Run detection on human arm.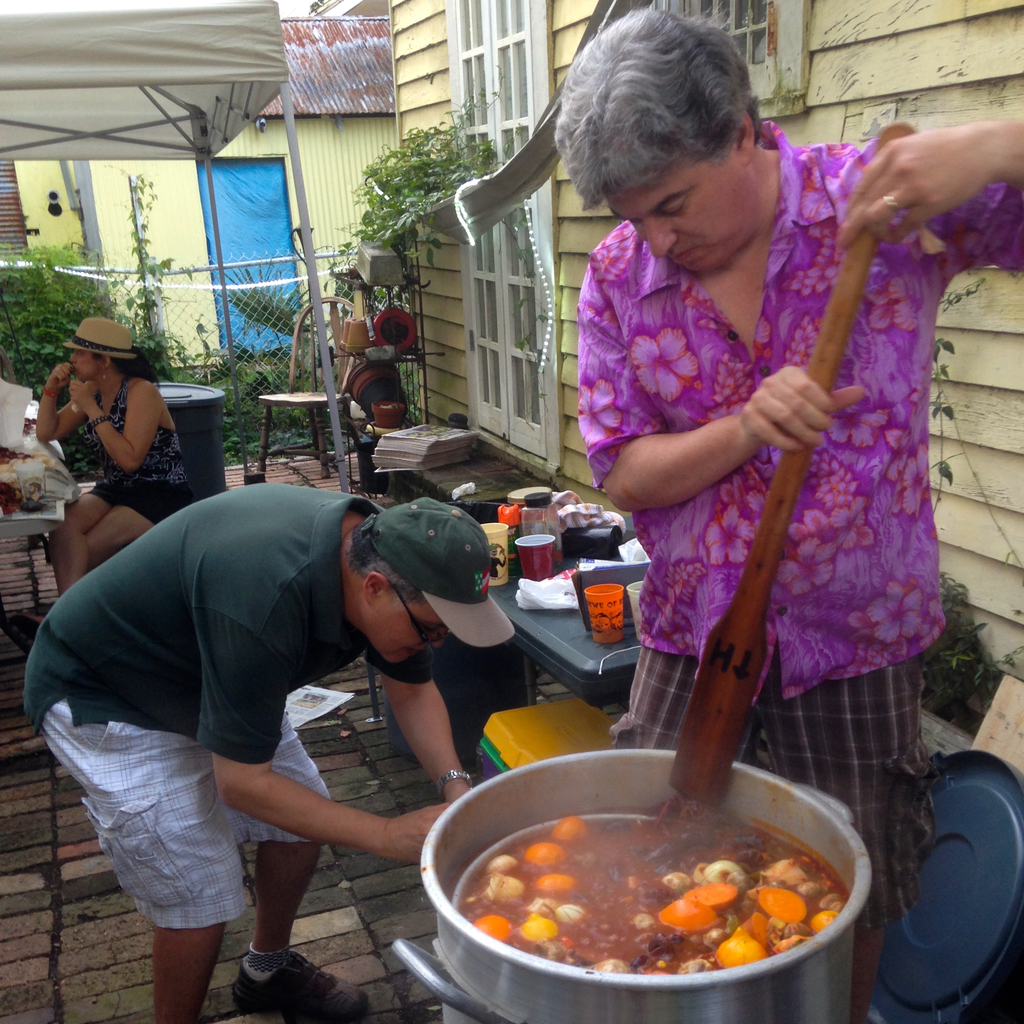
Result: select_region(831, 118, 1023, 280).
